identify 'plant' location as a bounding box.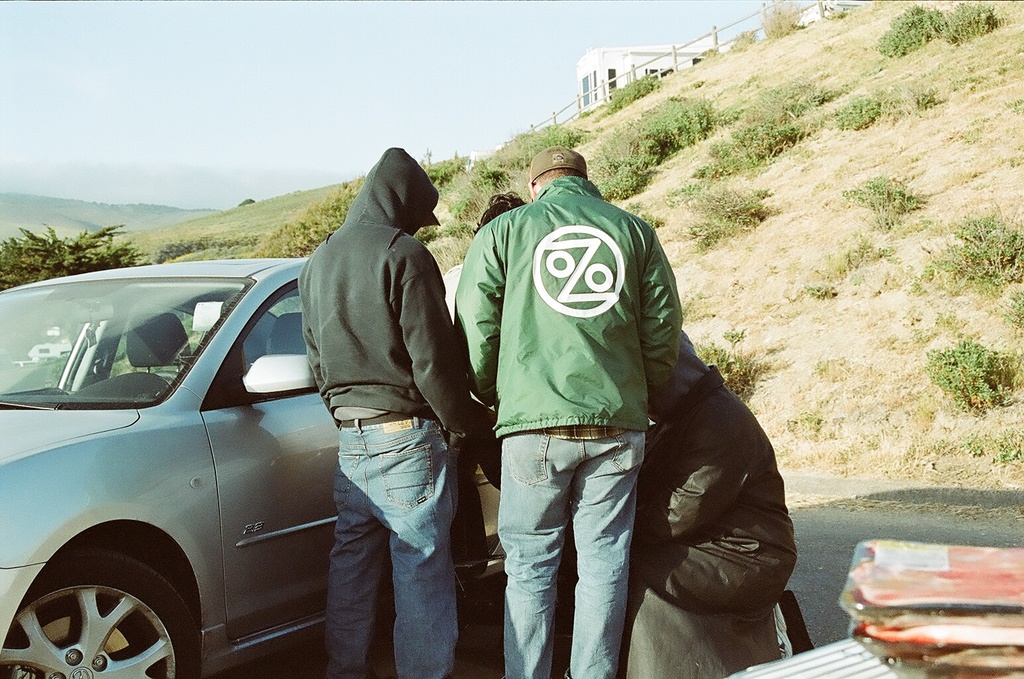
crop(967, 436, 979, 456).
